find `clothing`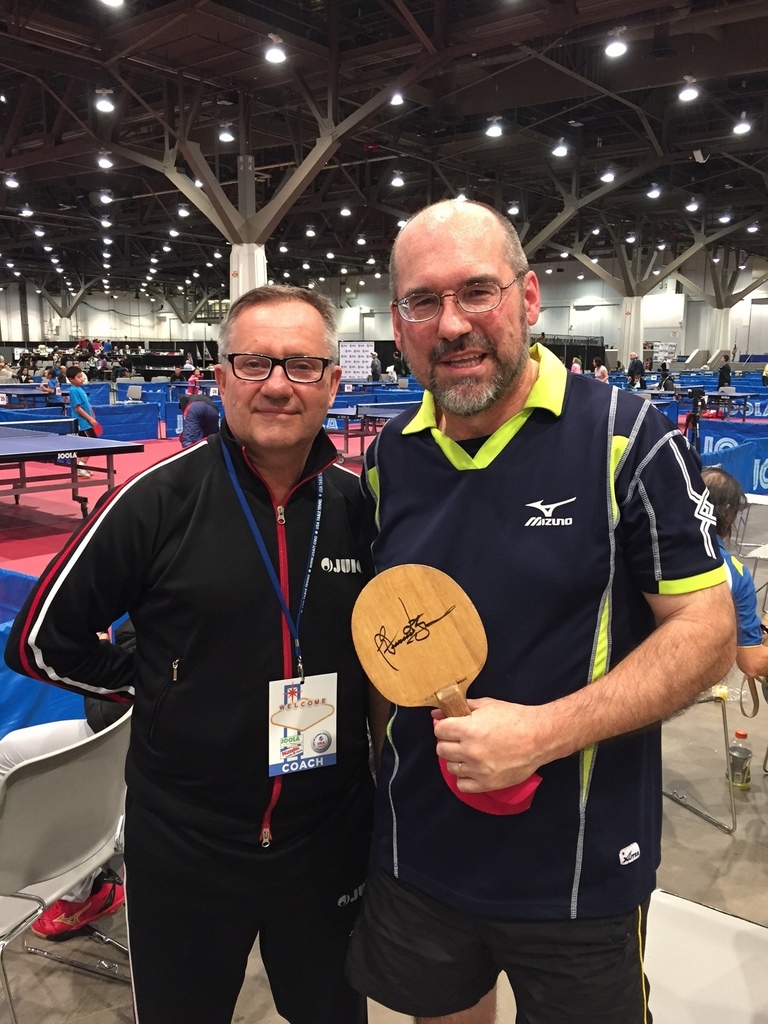
crop(54, 371, 96, 433)
